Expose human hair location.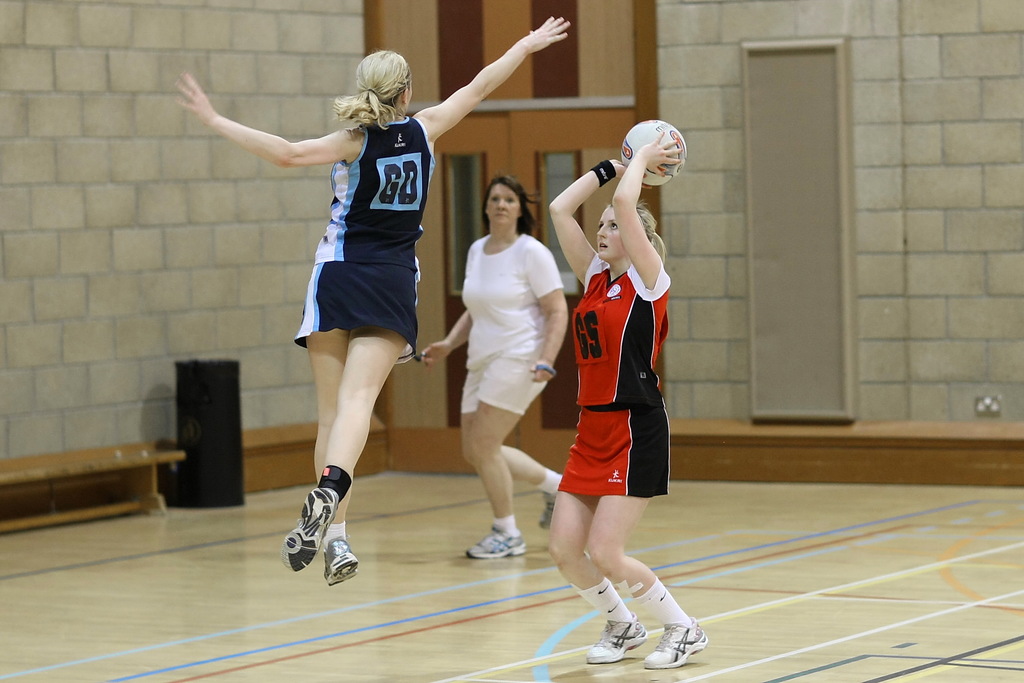
Exposed at [333,49,413,135].
